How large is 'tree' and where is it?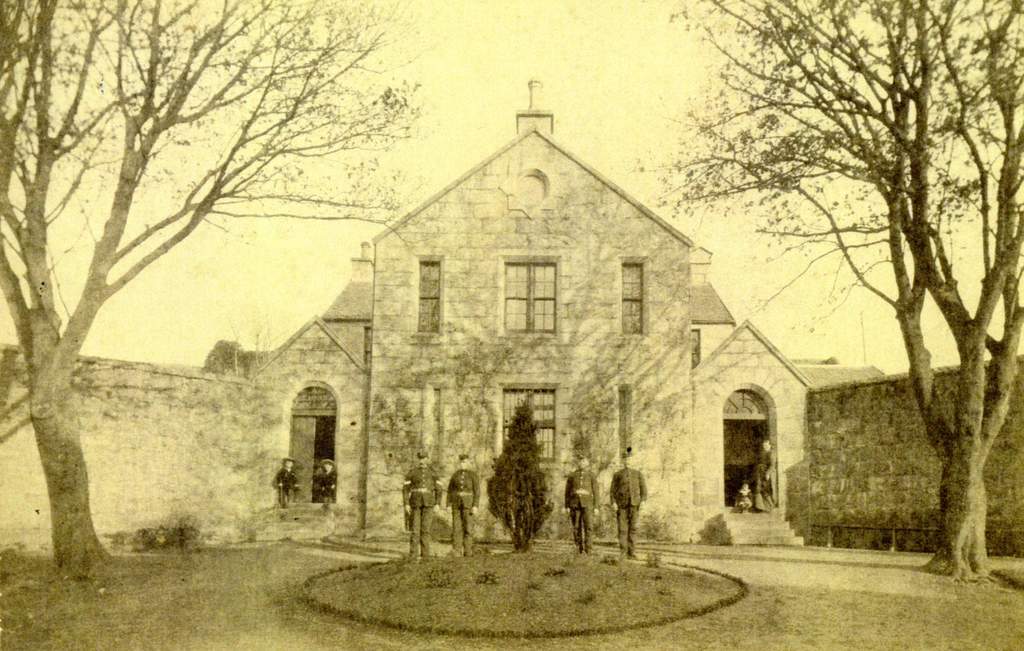
Bounding box: box(487, 400, 557, 551).
